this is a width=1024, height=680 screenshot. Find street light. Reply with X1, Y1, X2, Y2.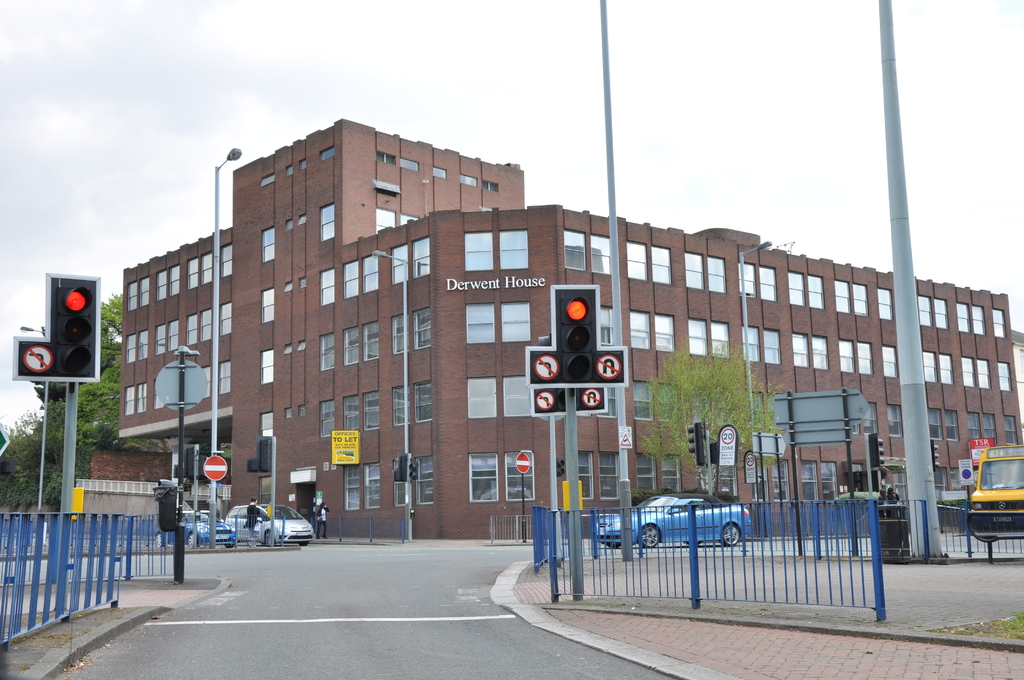
252, 432, 278, 546.
